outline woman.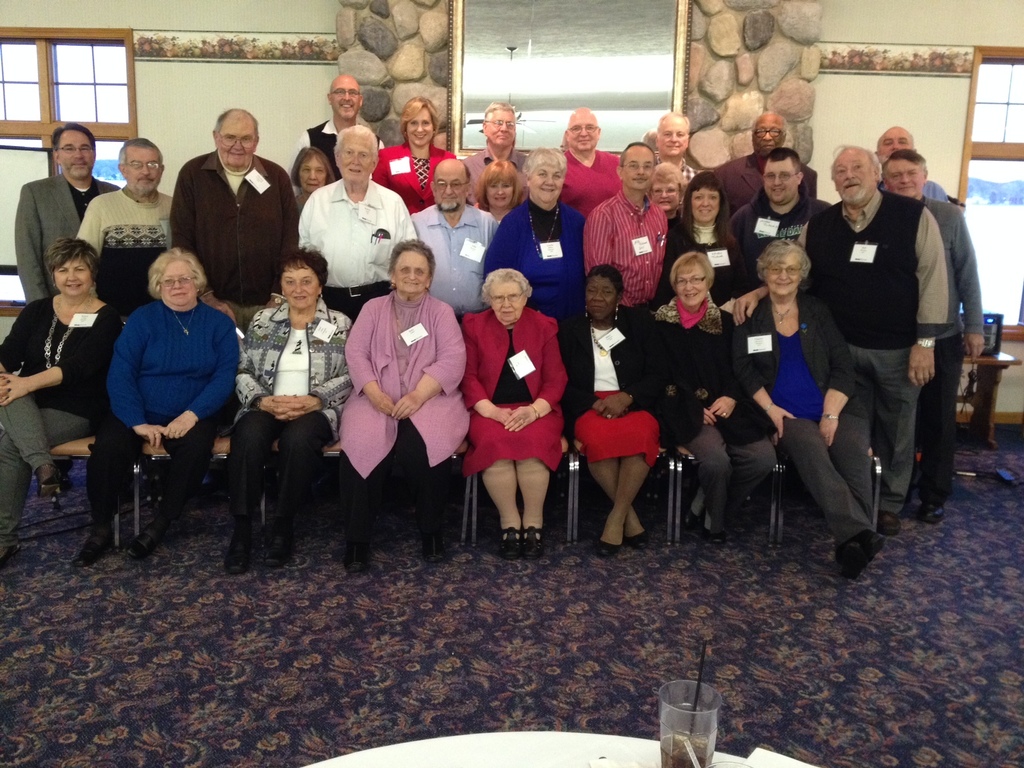
Outline: l=340, t=240, r=449, b=563.
